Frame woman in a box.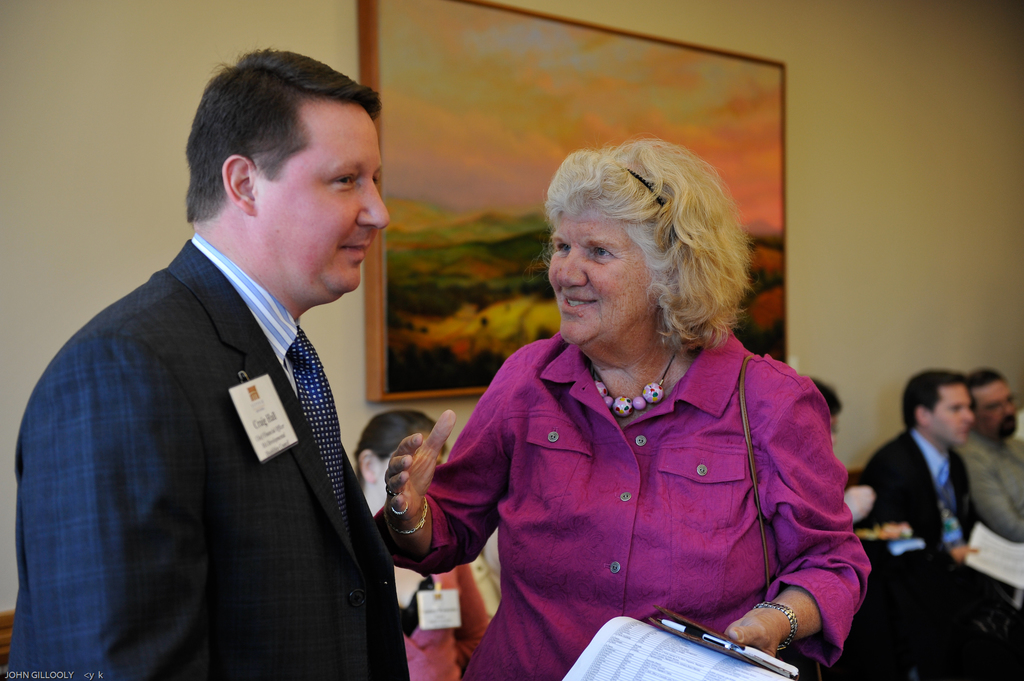
(left=366, top=151, right=882, bottom=664).
